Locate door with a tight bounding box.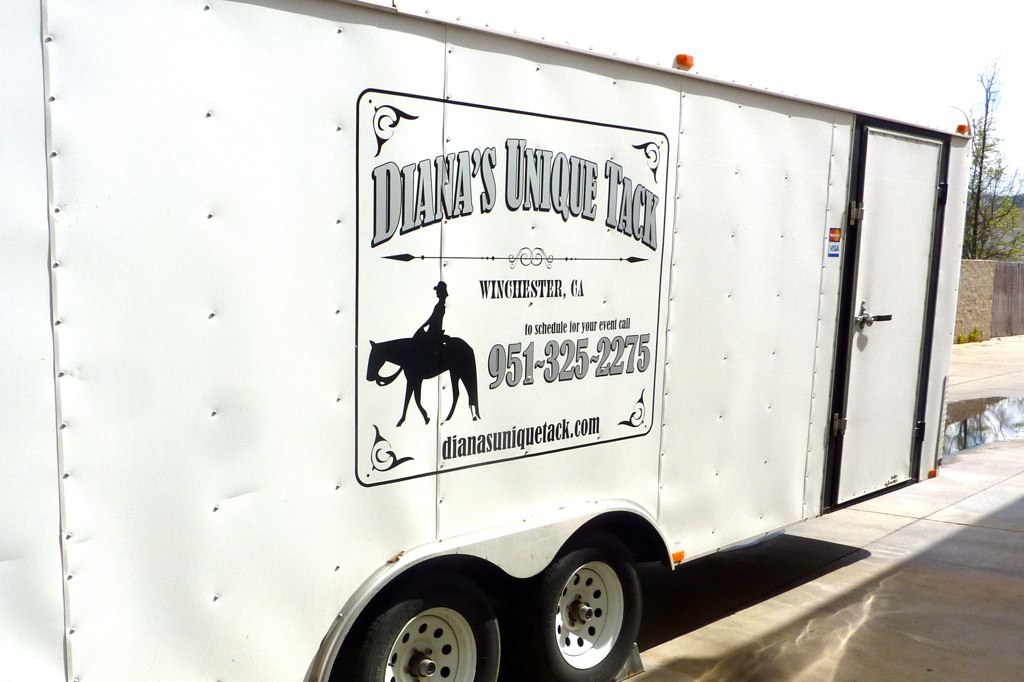
[left=832, top=113, right=946, bottom=499].
